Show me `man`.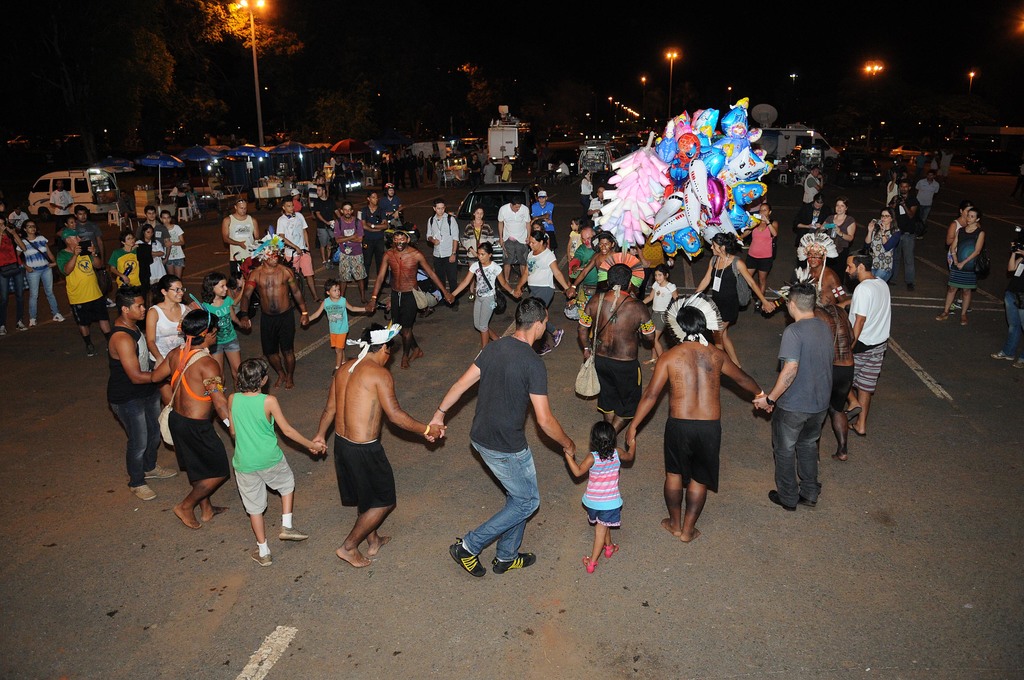
`man` is here: 626 304 774 542.
